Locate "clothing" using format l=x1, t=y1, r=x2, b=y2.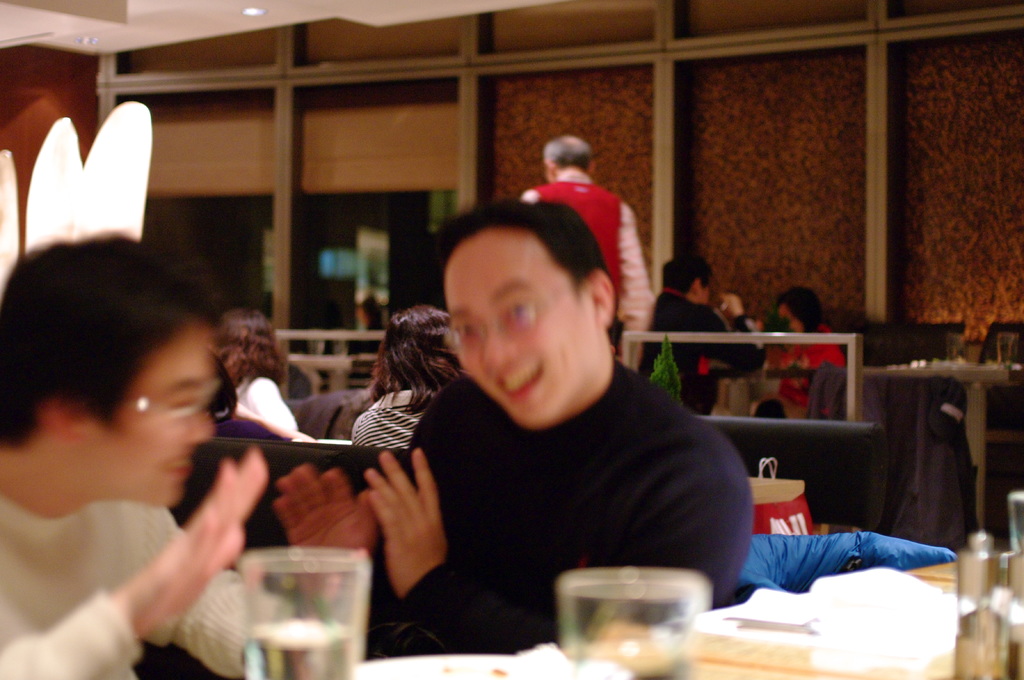
l=222, t=370, r=365, b=457.
